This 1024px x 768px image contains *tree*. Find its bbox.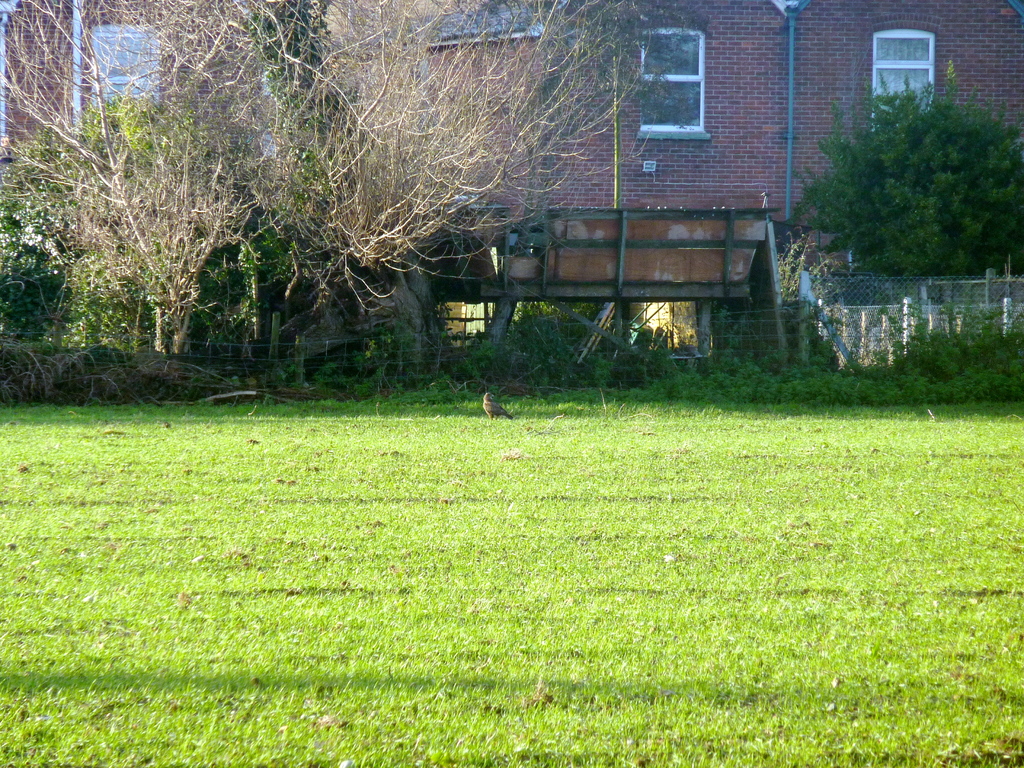
794/56/1023/278.
